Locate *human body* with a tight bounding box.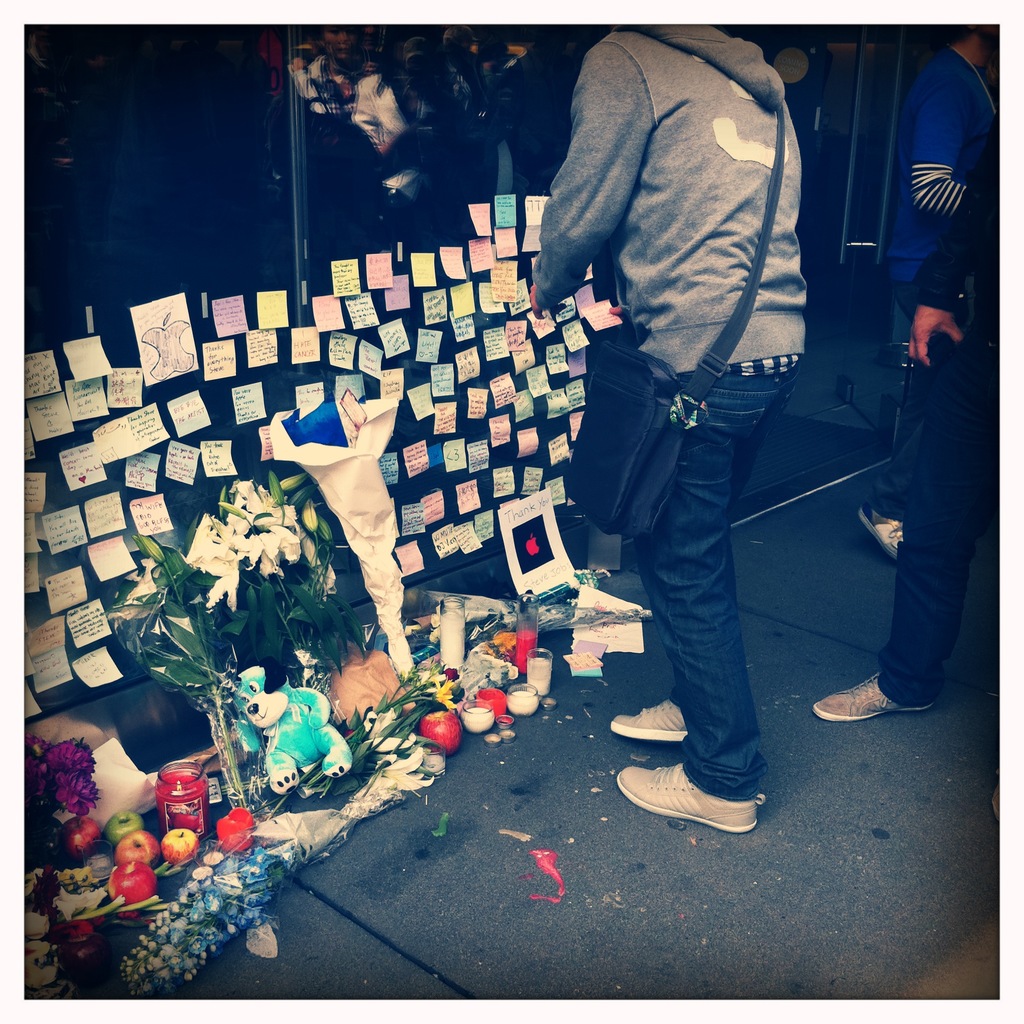
l=814, t=44, r=1023, b=728.
